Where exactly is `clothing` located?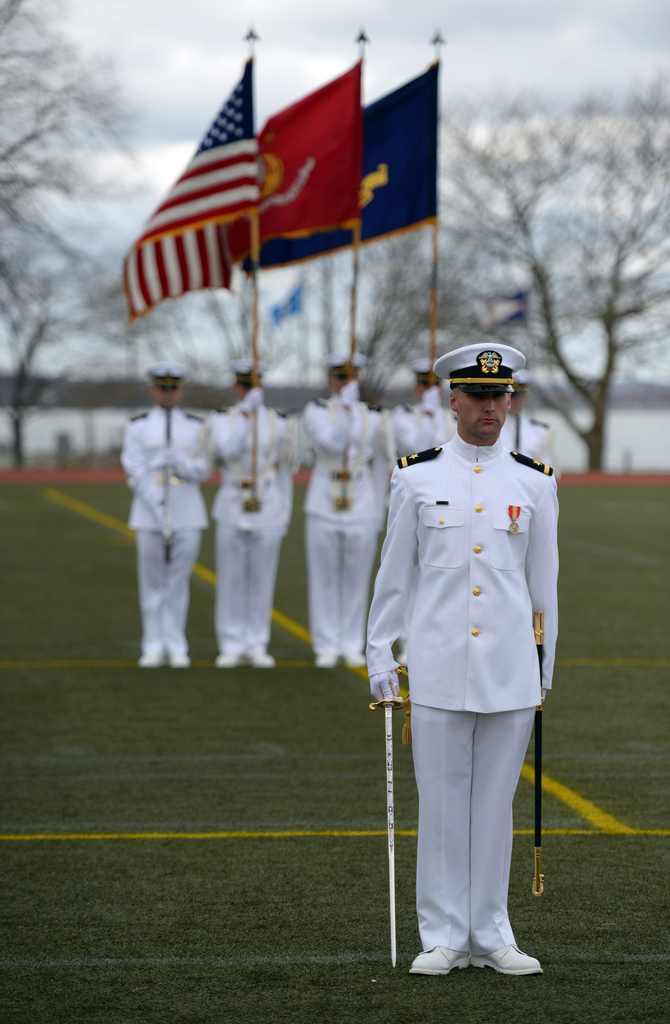
Its bounding box is x1=384 y1=407 x2=447 y2=488.
